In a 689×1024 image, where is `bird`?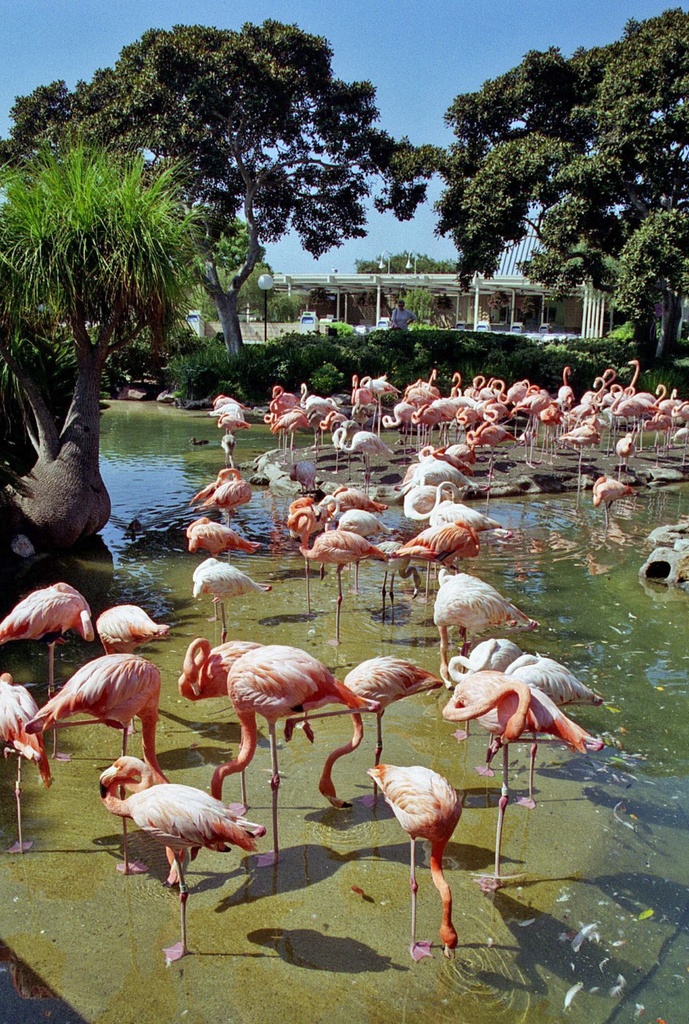
box=[0, 579, 100, 694].
